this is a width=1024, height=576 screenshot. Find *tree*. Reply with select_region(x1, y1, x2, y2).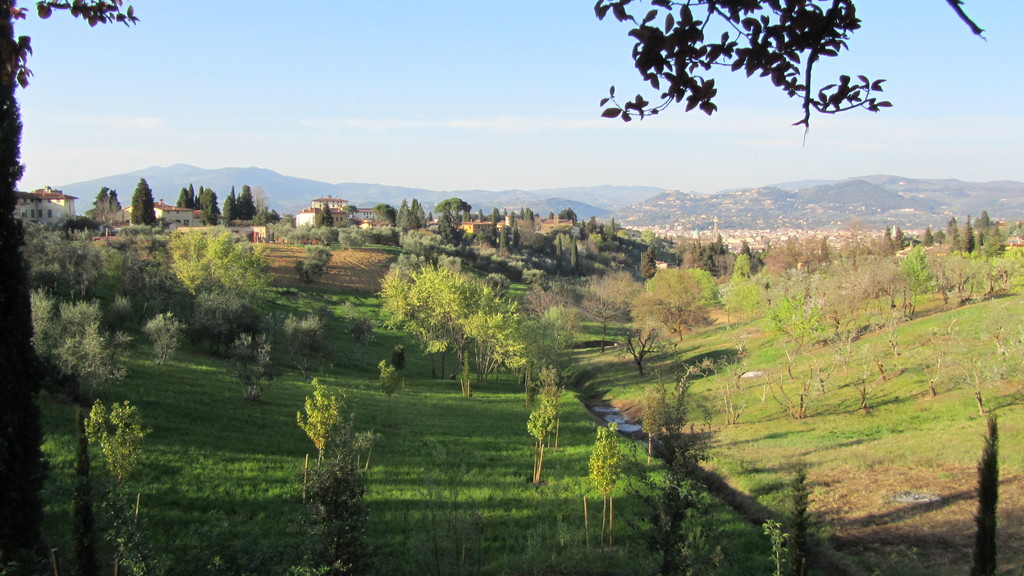
select_region(300, 377, 400, 567).
